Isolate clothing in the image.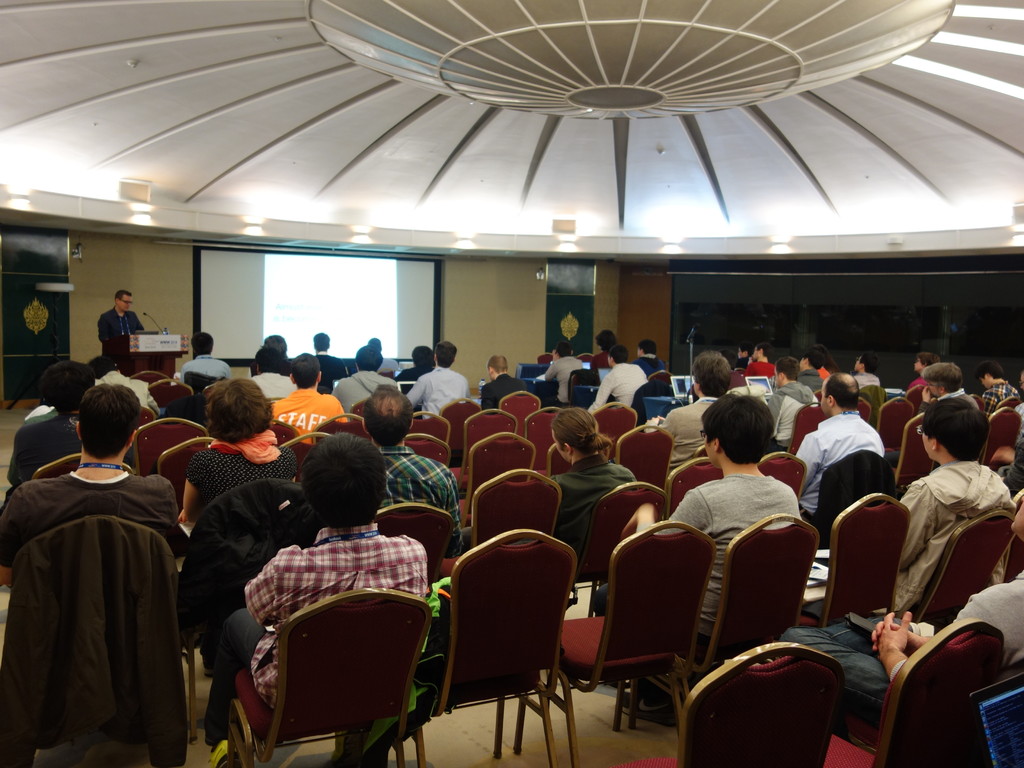
Isolated region: bbox(766, 381, 820, 457).
